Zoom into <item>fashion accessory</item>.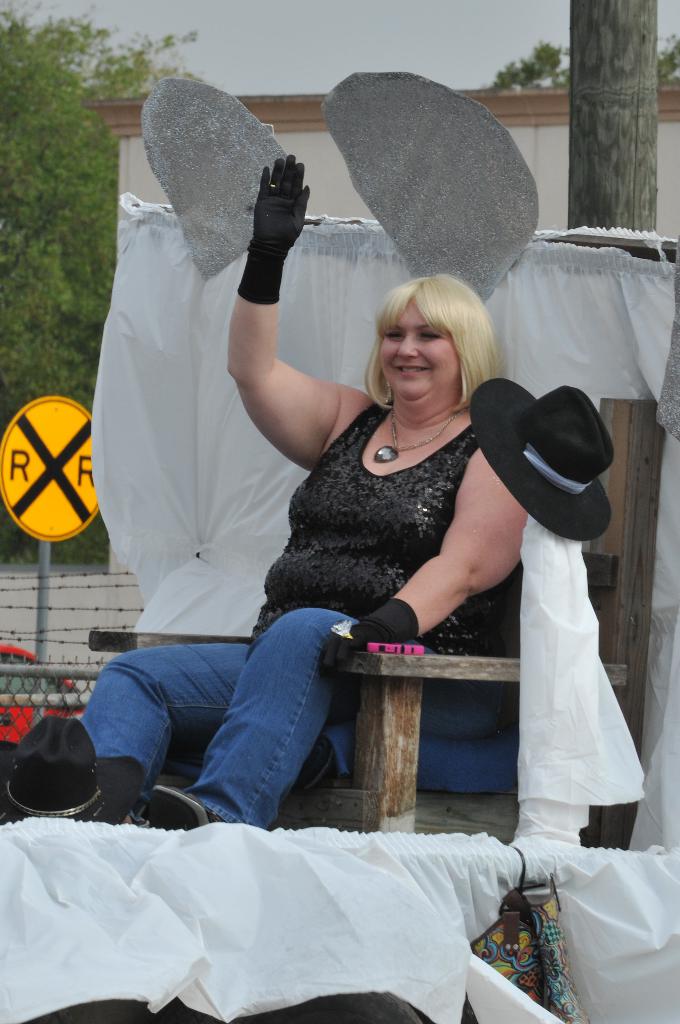
Zoom target: left=327, top=618, right=353, bottom=642.
